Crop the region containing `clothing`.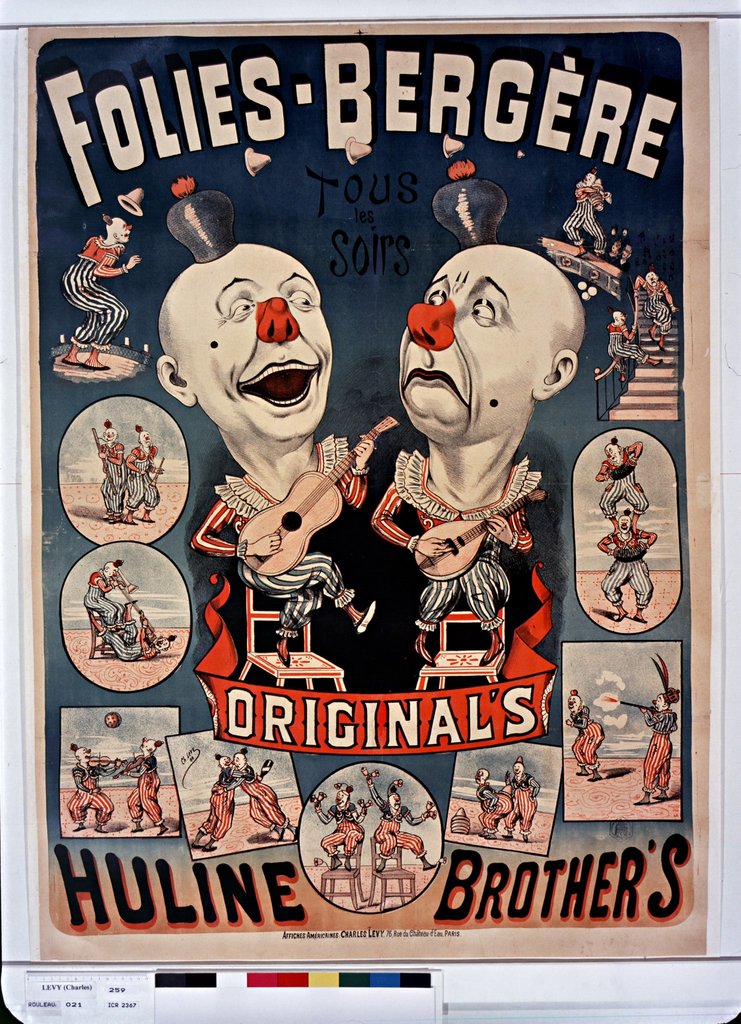
Crop region: bbox=(598, 449, 646, 525).
